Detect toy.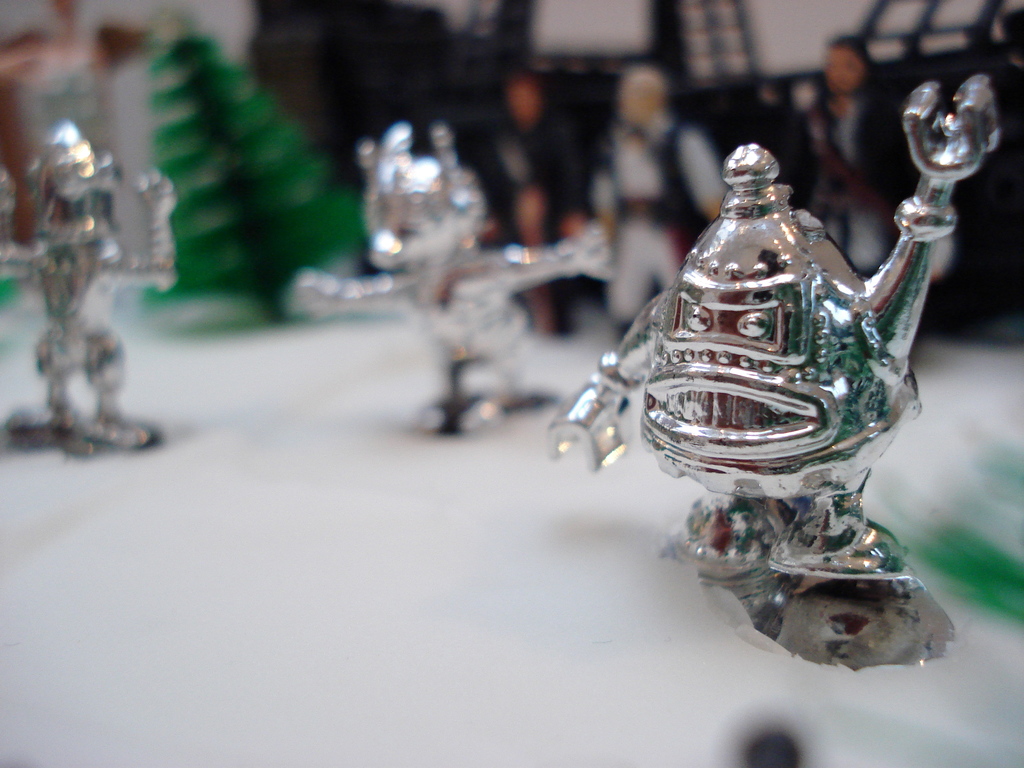
Detected at (140,8,371,330).
